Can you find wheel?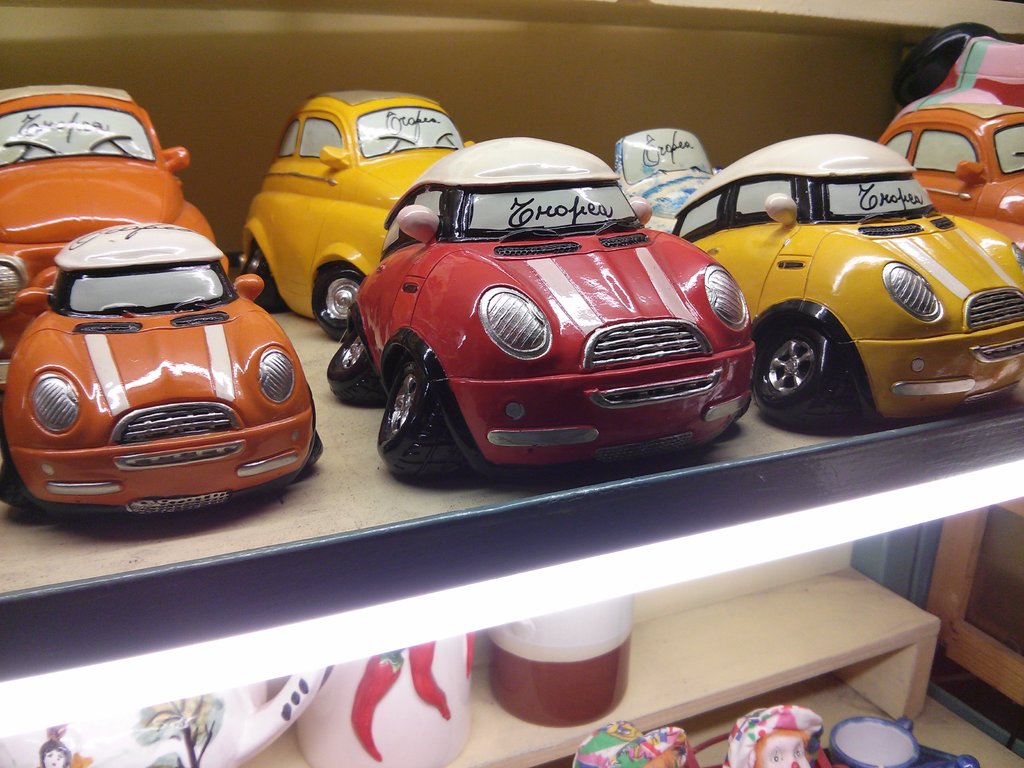
Yes, bounding box: (751, 321, 856, 429).
